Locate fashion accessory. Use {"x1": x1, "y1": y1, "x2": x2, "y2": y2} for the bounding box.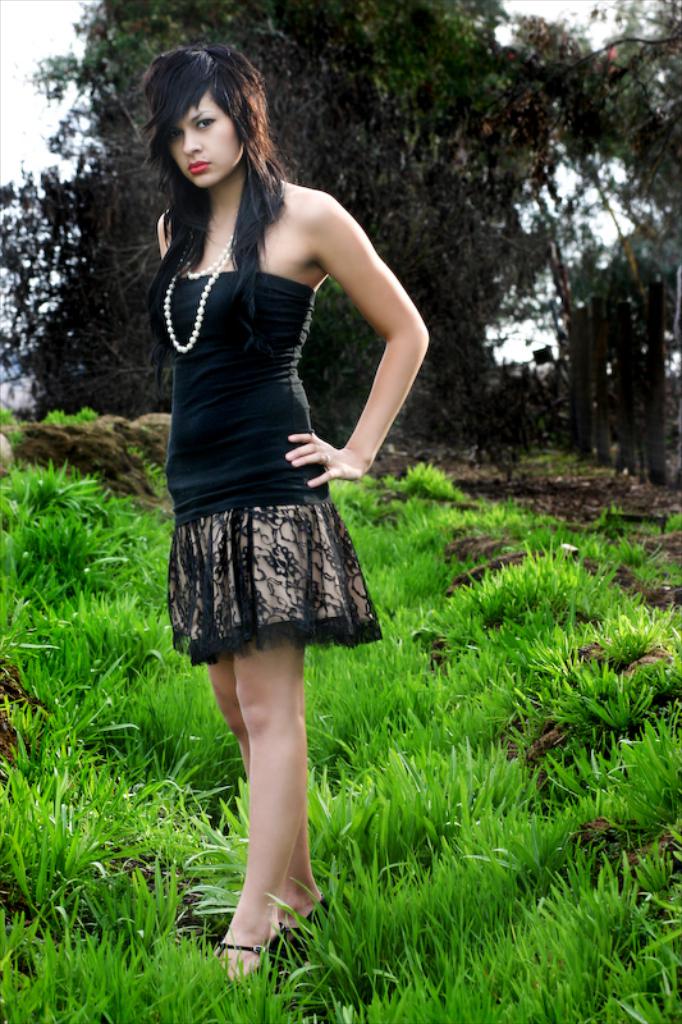
{"x1": 207, "y1": 924, "x2": 293, "y2": 964}.
